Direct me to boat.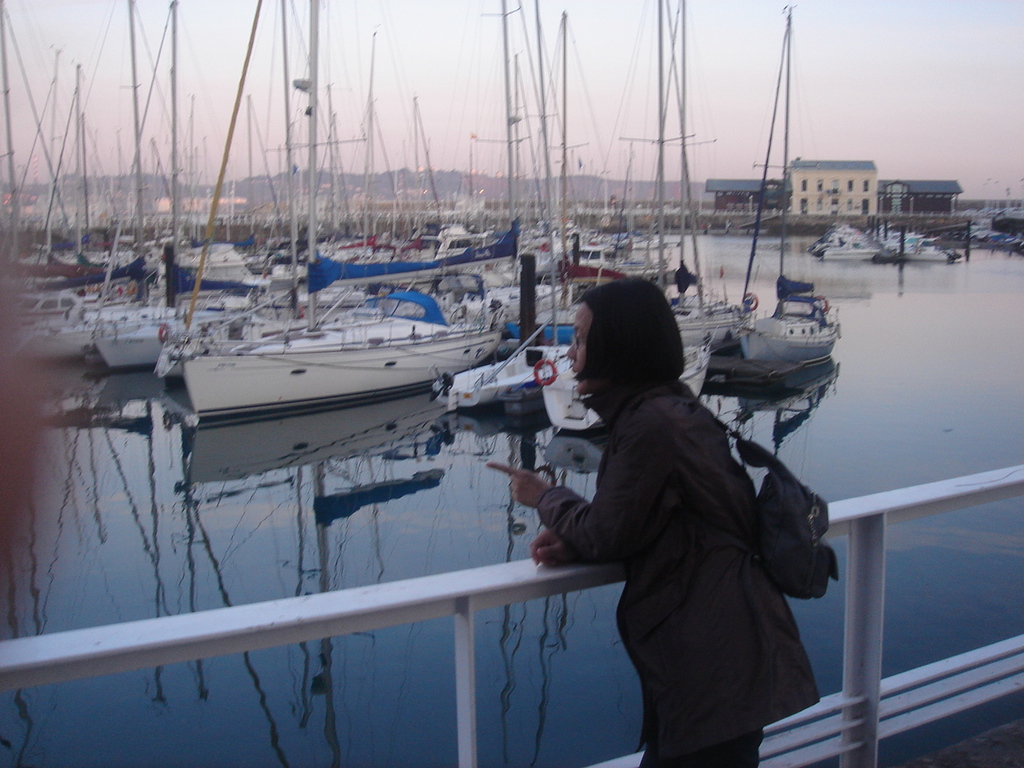
Direction: bbox(731, 0, 844, 374).
